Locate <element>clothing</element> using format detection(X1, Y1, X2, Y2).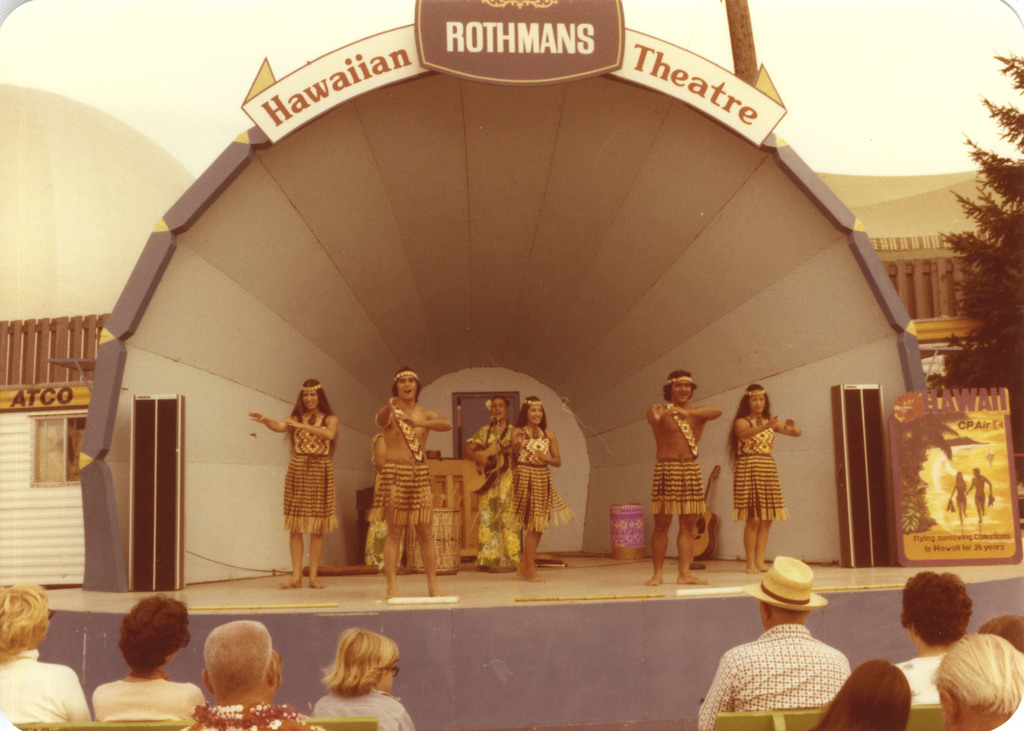
detection(468, 419, 519, 565).
